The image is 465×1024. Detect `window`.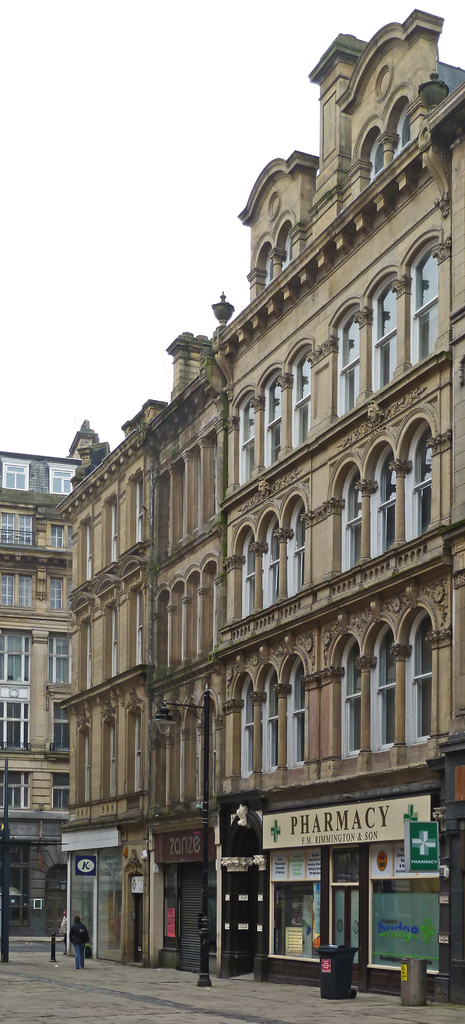
Detection: <region>254, 509, 284, 609</region>.
